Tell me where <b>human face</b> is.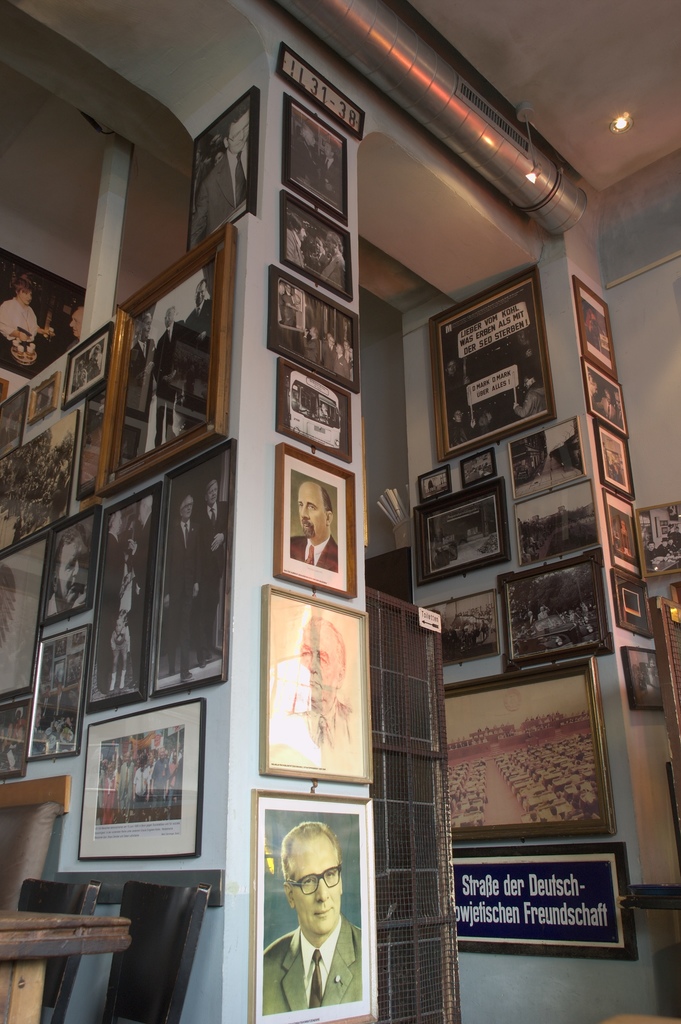
<b>human face</b> is at detection(111, 512, 125, 533).
